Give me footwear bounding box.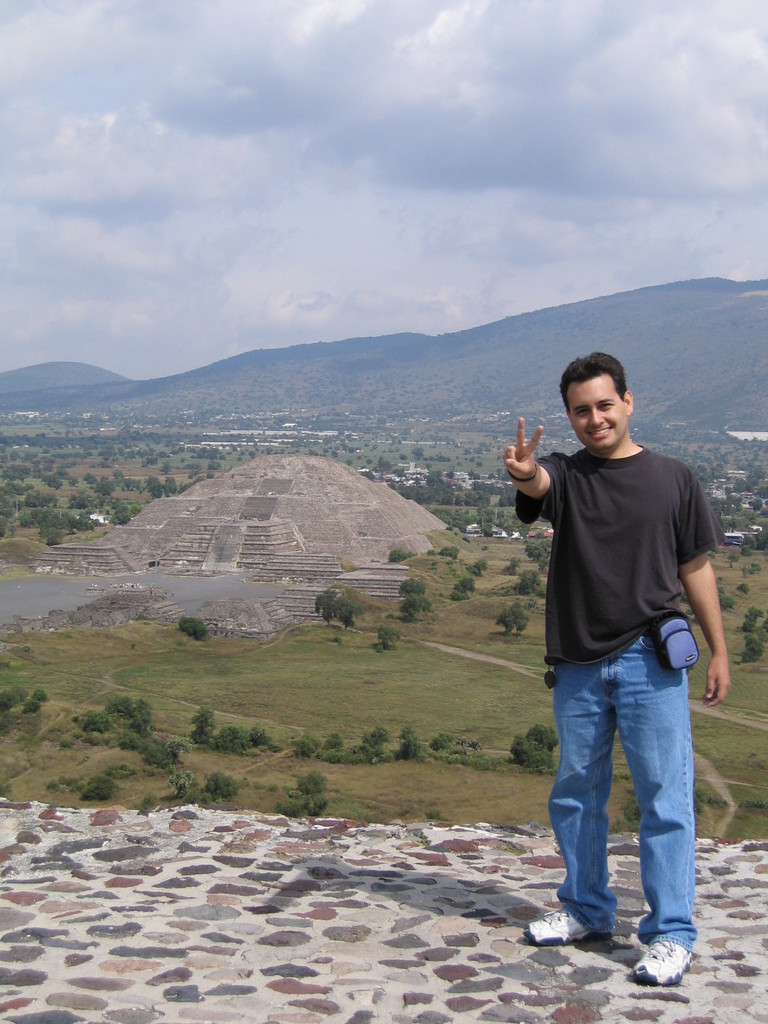
box=[643, 918, 716, 991].
